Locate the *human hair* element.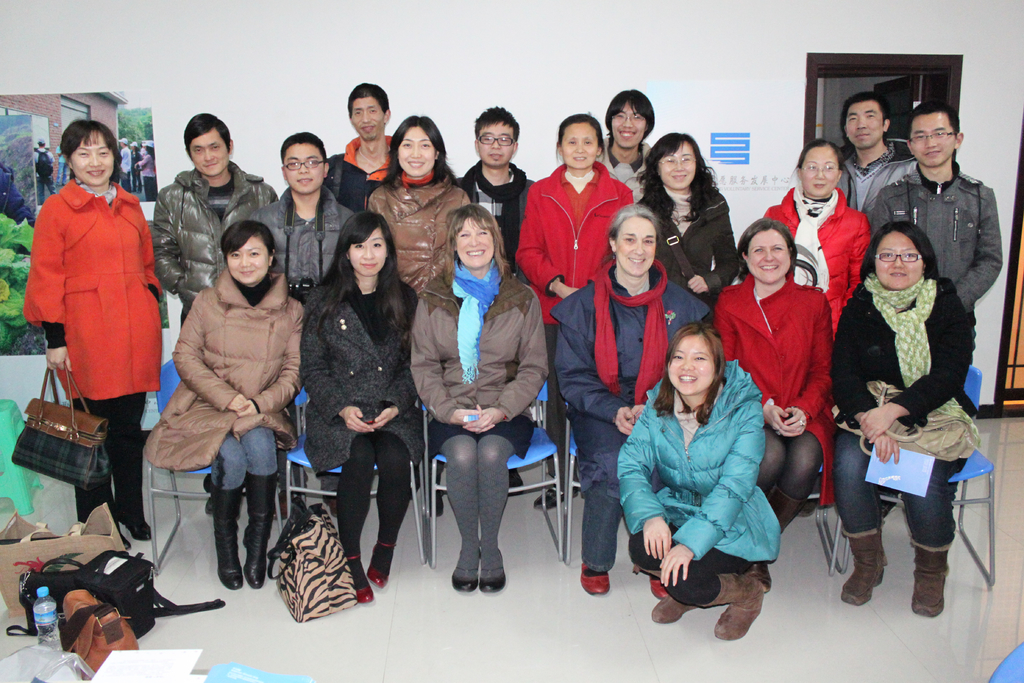
Element bbox: 649, 320, 726, 425.
